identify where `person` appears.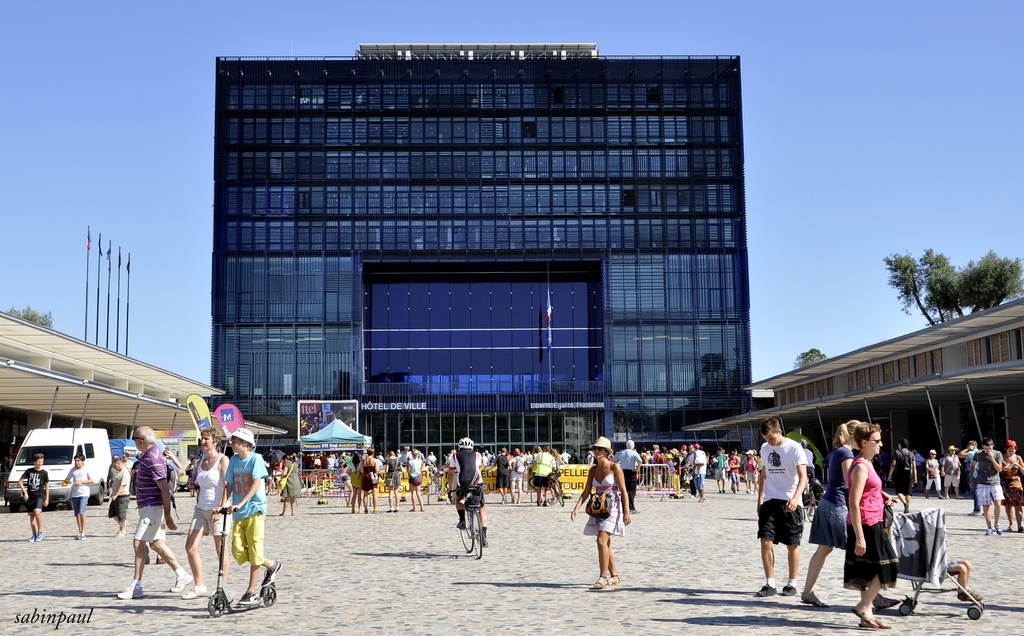
Appears at x1=450 y1=435 x2=490 y2=551.
